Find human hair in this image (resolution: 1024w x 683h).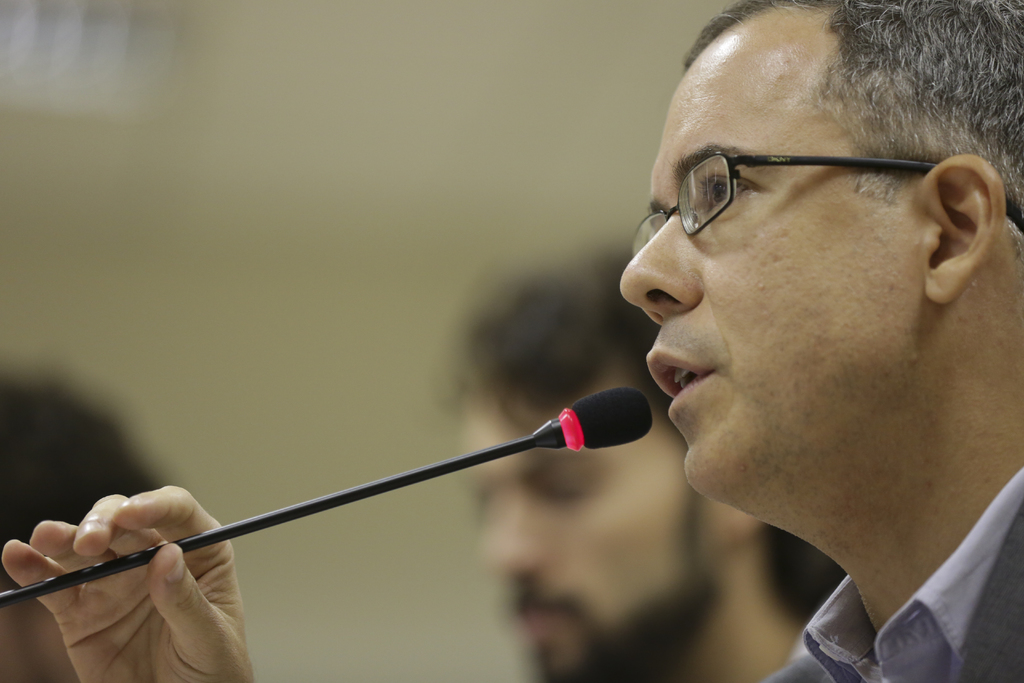
select_region(433, 248, 847, 627).
